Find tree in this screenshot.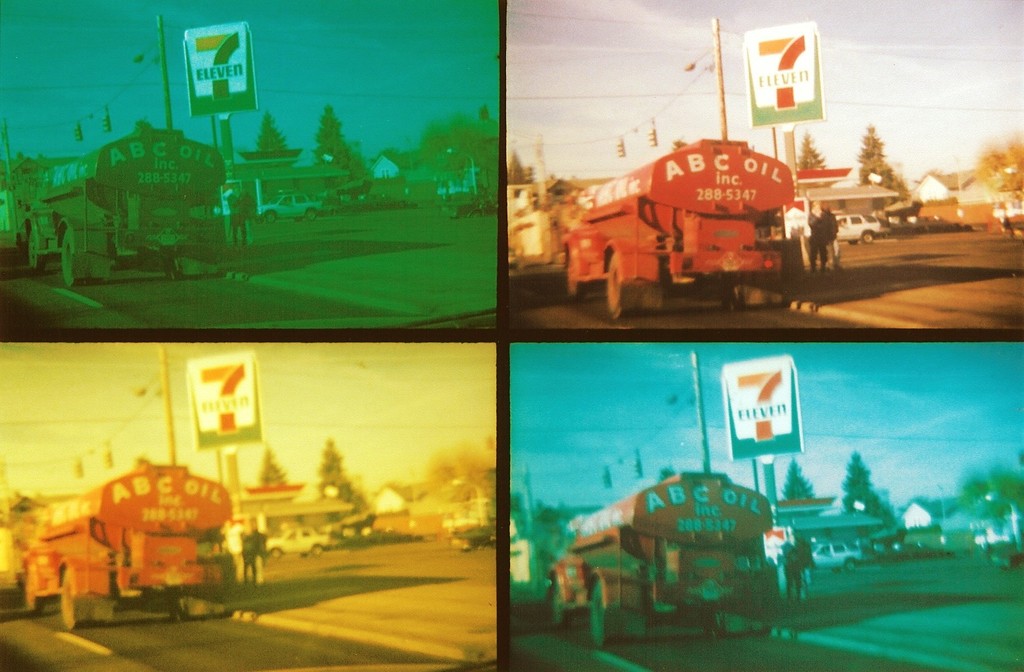
The bounding box for tree is [317,441,361,508].
